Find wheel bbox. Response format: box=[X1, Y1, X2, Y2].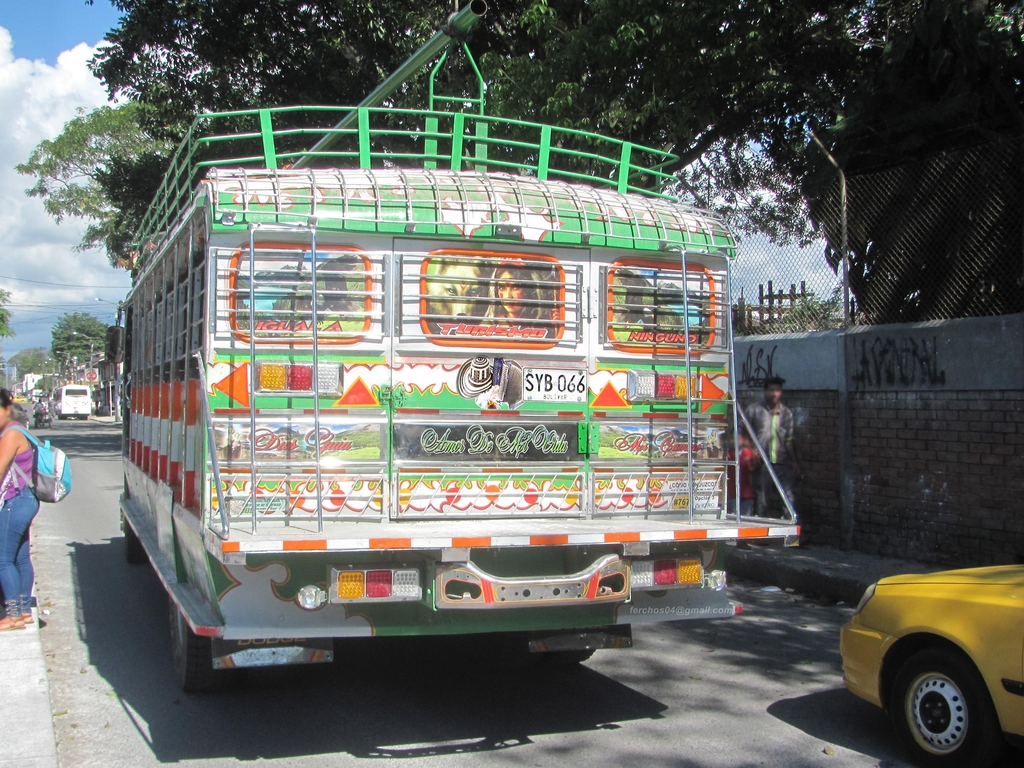
box=[166, 599, 226, 705].
